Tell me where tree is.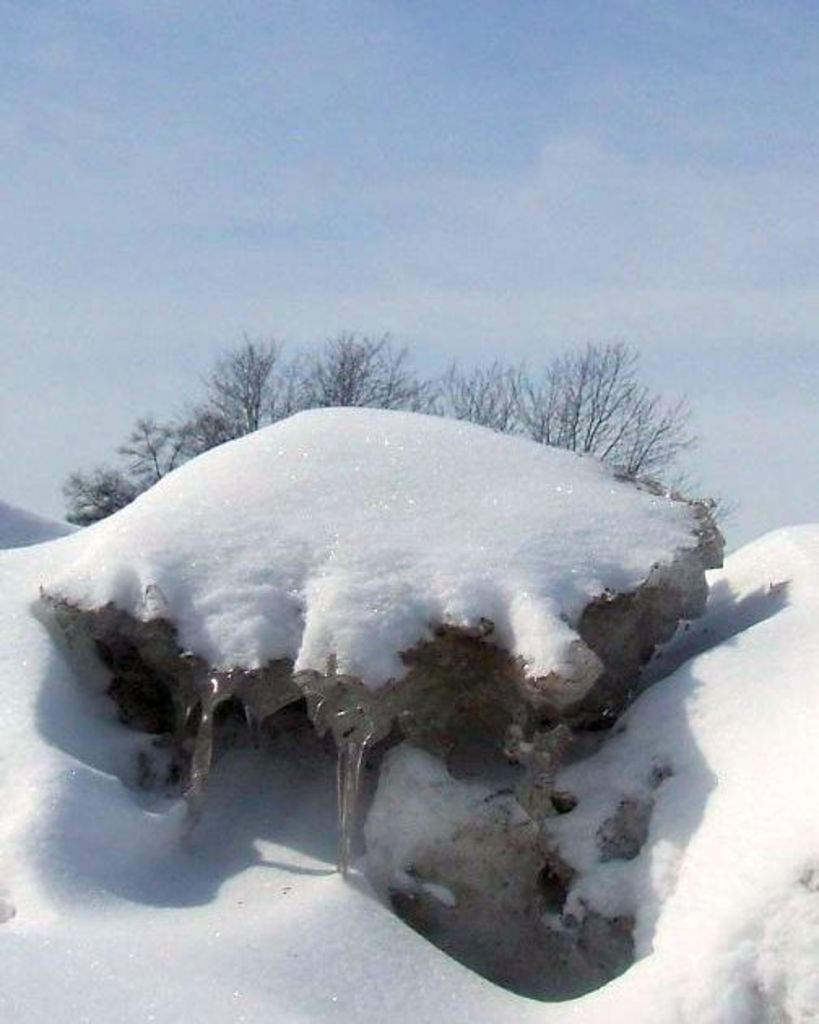
tree is at 284 327 434 419.
